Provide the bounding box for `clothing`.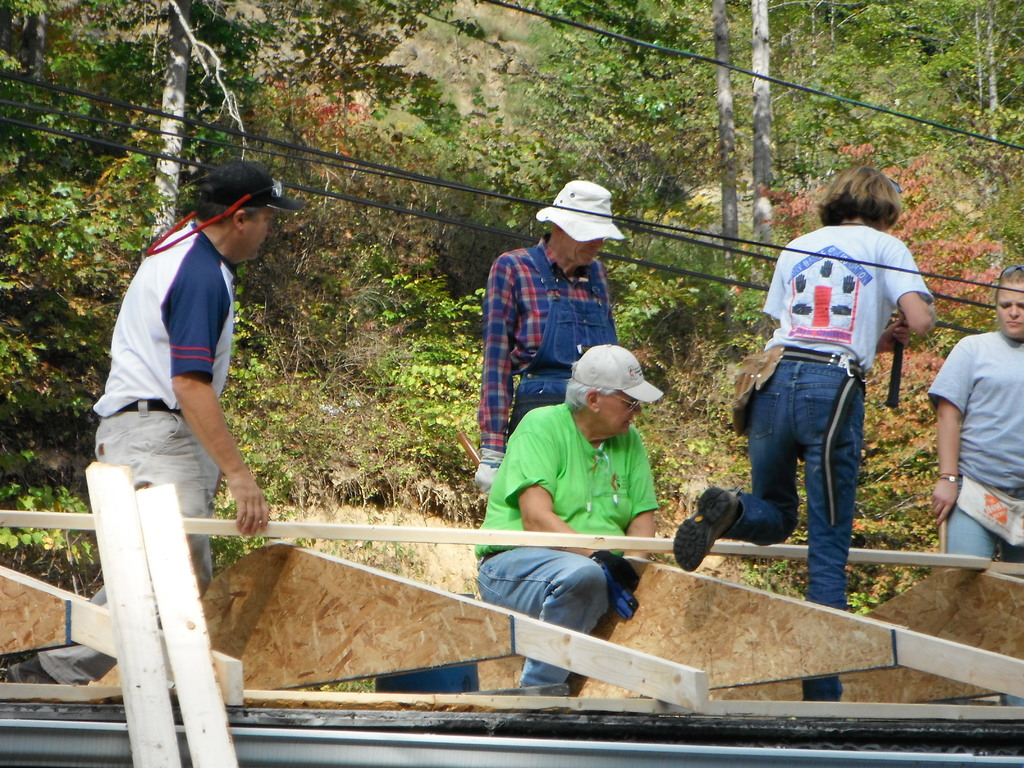
{"x1": 35, "y1": 214, "x2": 238, "y2": 688}.
